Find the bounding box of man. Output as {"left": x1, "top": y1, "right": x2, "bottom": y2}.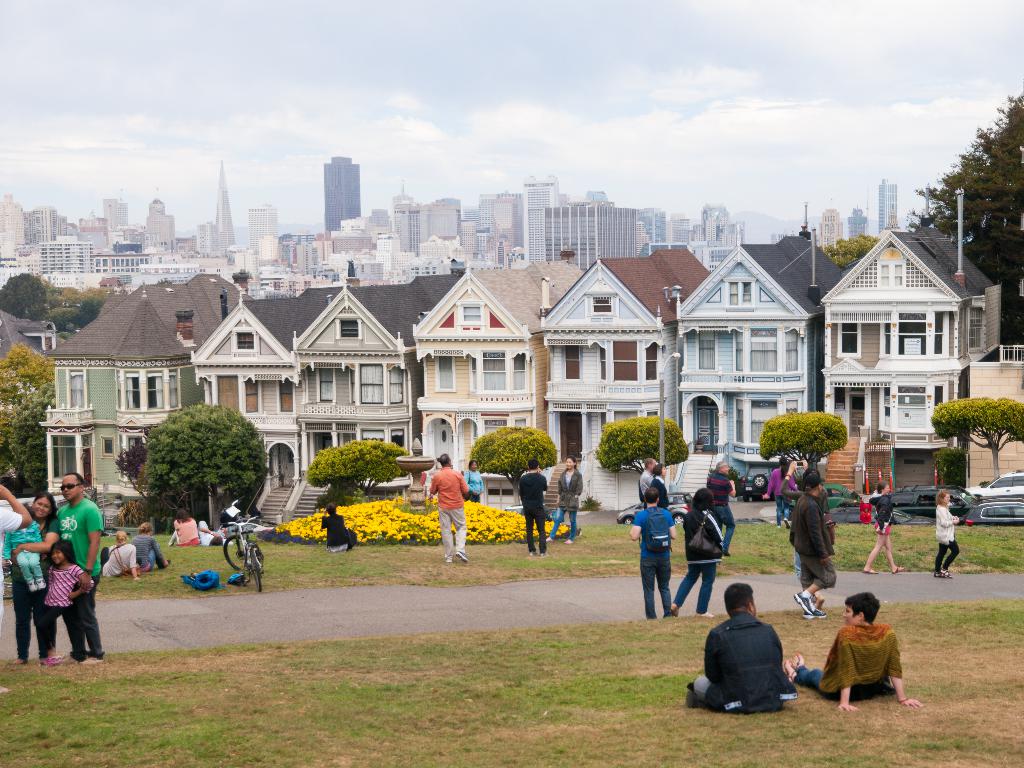
{"left": 637, "top": 456, "right": 659, "bottom": 500}.
